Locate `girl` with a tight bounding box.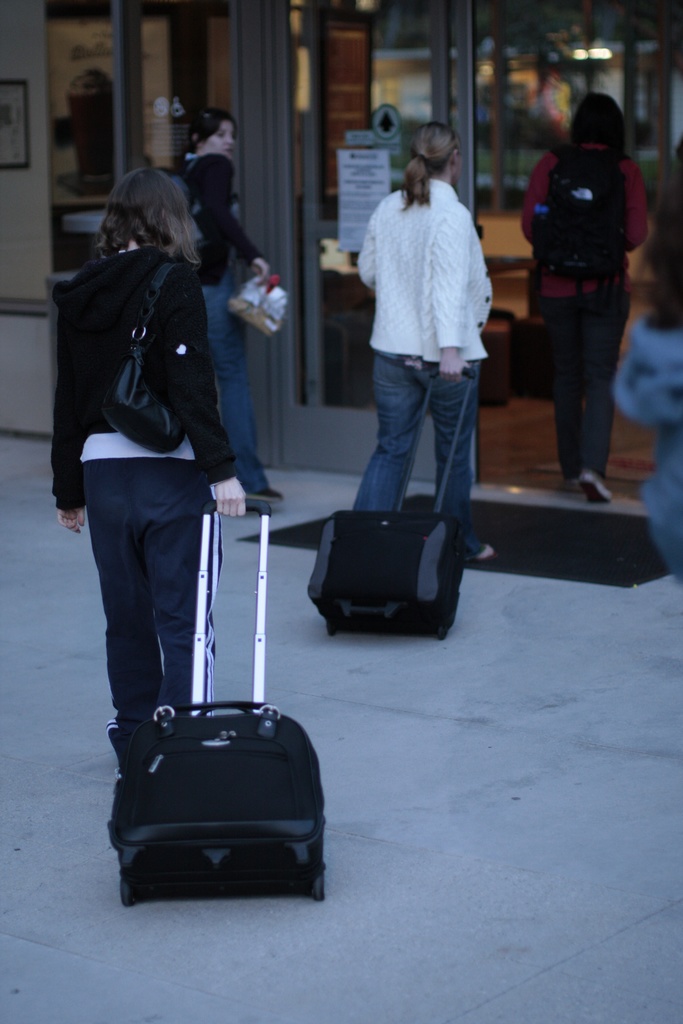
bbox=(171, 109, 281, 500).
